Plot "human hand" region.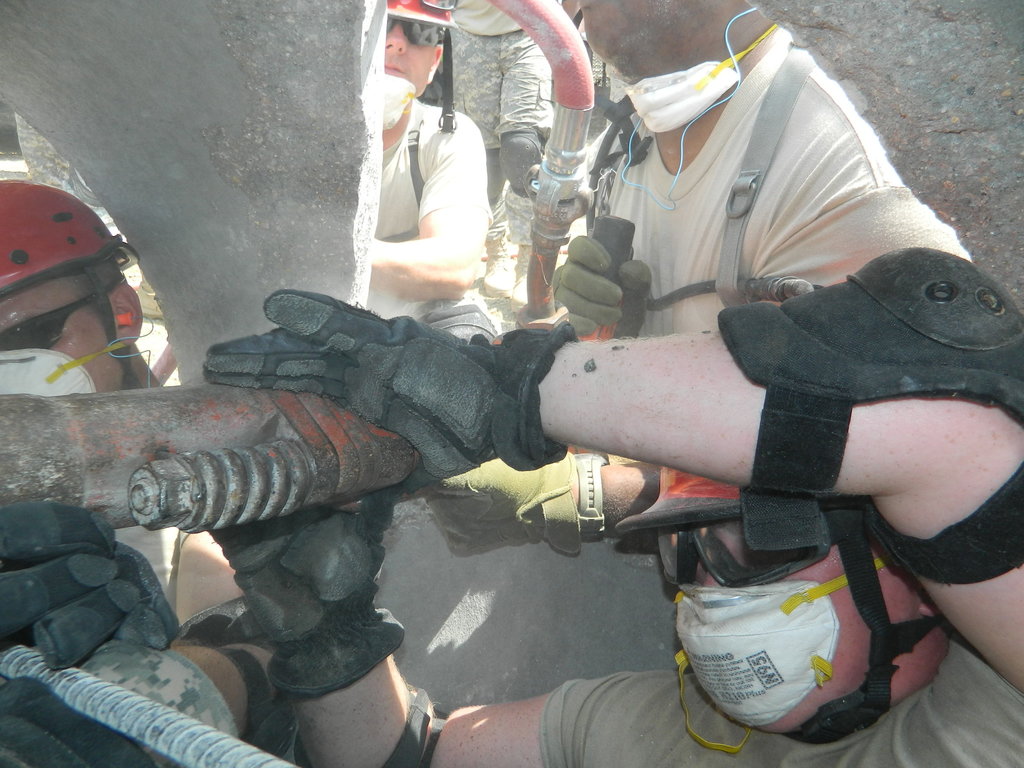
Plotted at 0/499/186/648.
